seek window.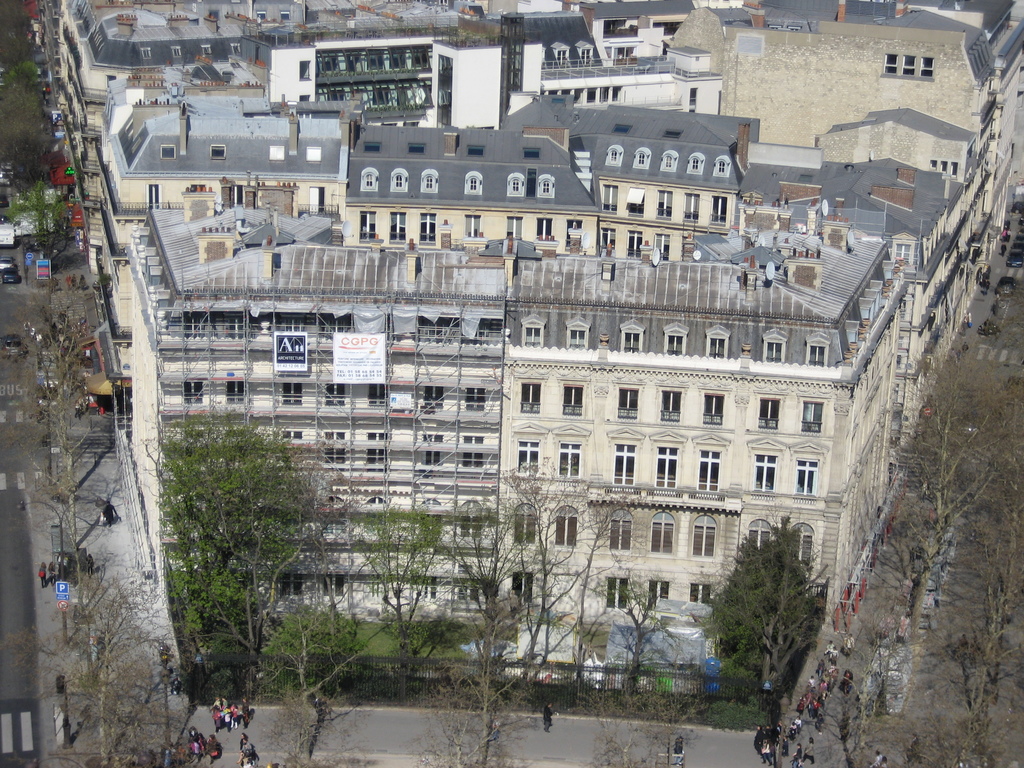
(left=750, top=527, right=767, bottom=547).
